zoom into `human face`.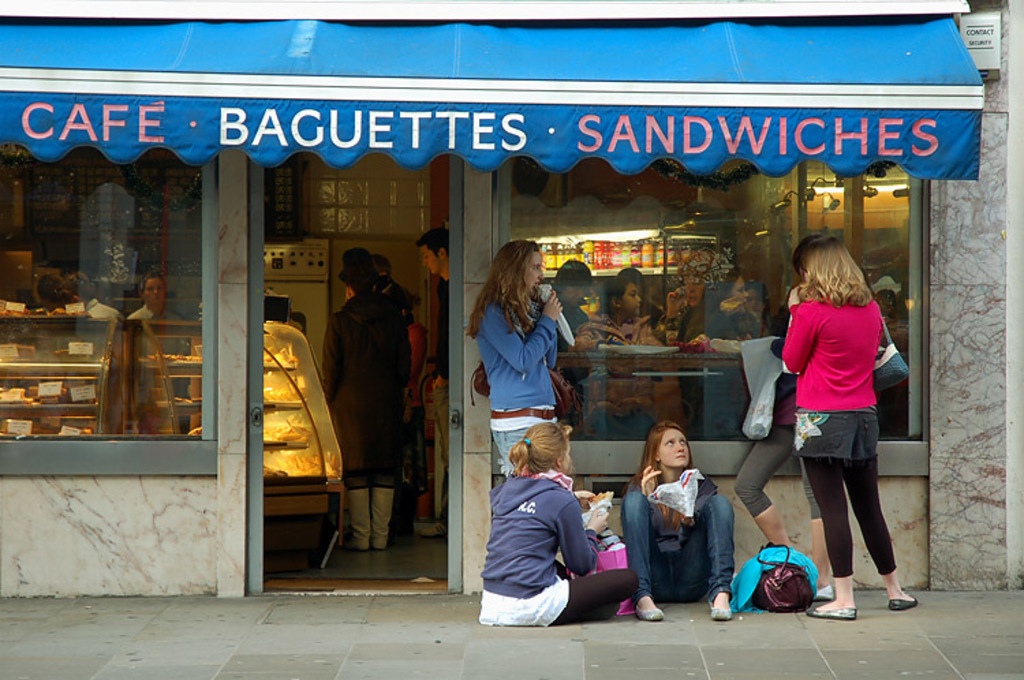
Zoom target: bbox=(654, 429, 689, 470).
